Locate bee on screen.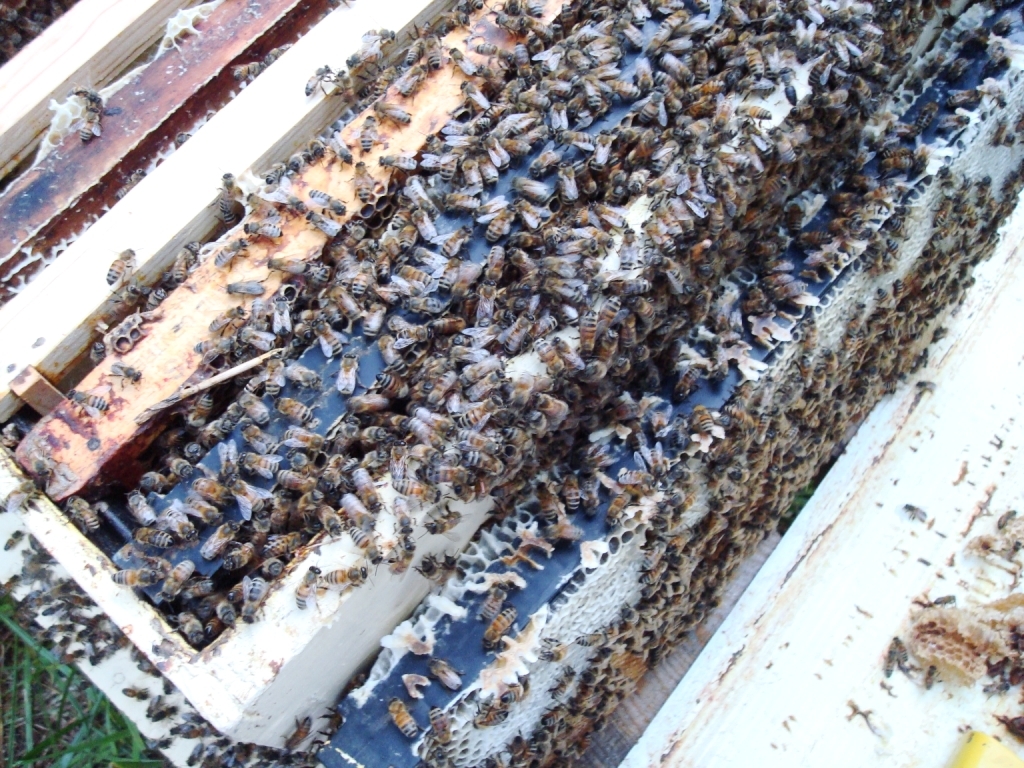
On screen at [266, 167, 290, 185].
